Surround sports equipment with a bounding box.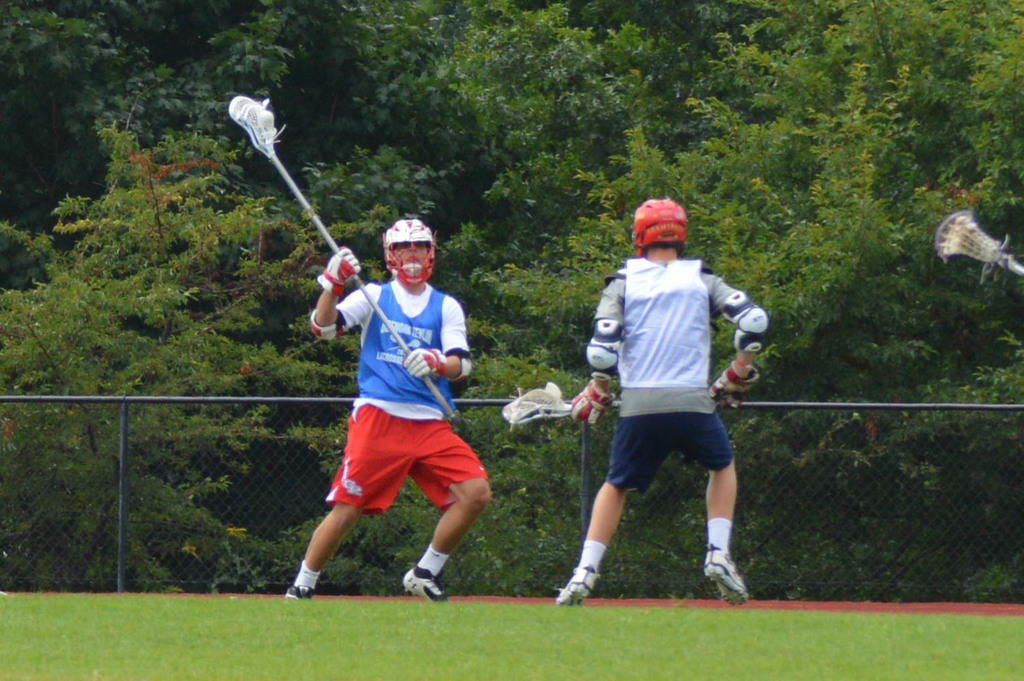
[x1=500, y1=387, x2=739, y2=424].
